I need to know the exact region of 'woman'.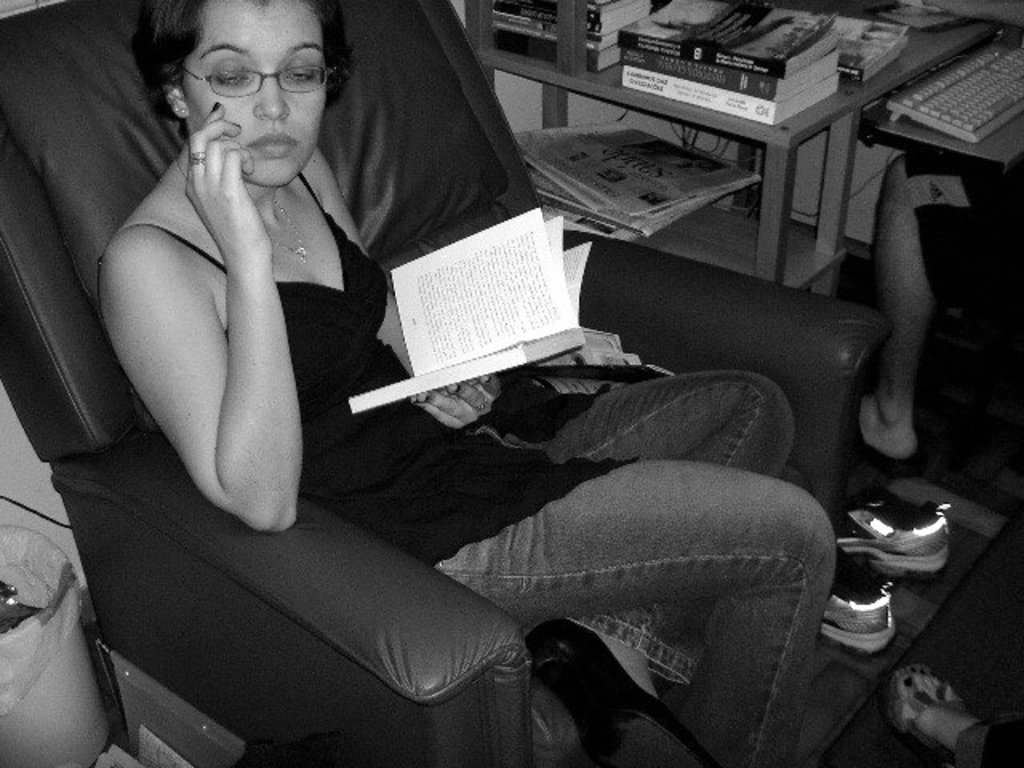
Region: {"left": 189, "top": 0, "right": 738, "bottom": 767}.
